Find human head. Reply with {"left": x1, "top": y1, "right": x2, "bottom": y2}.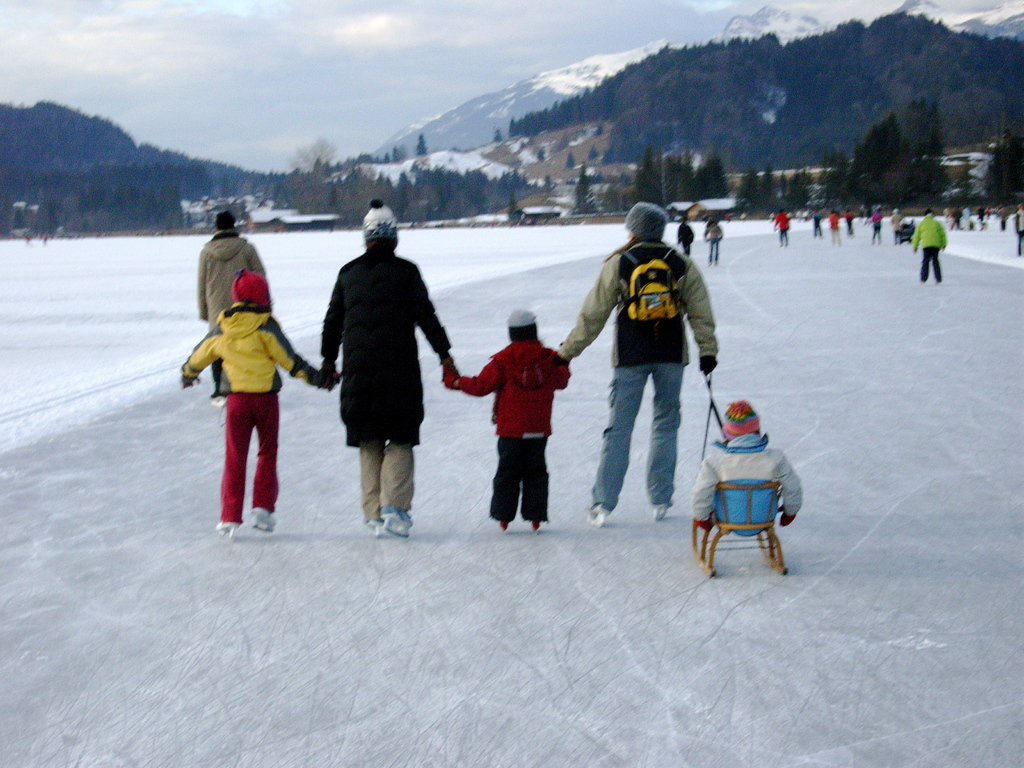
{"left": 723, "top": 403, "right": 761, "bottom": 440}.
